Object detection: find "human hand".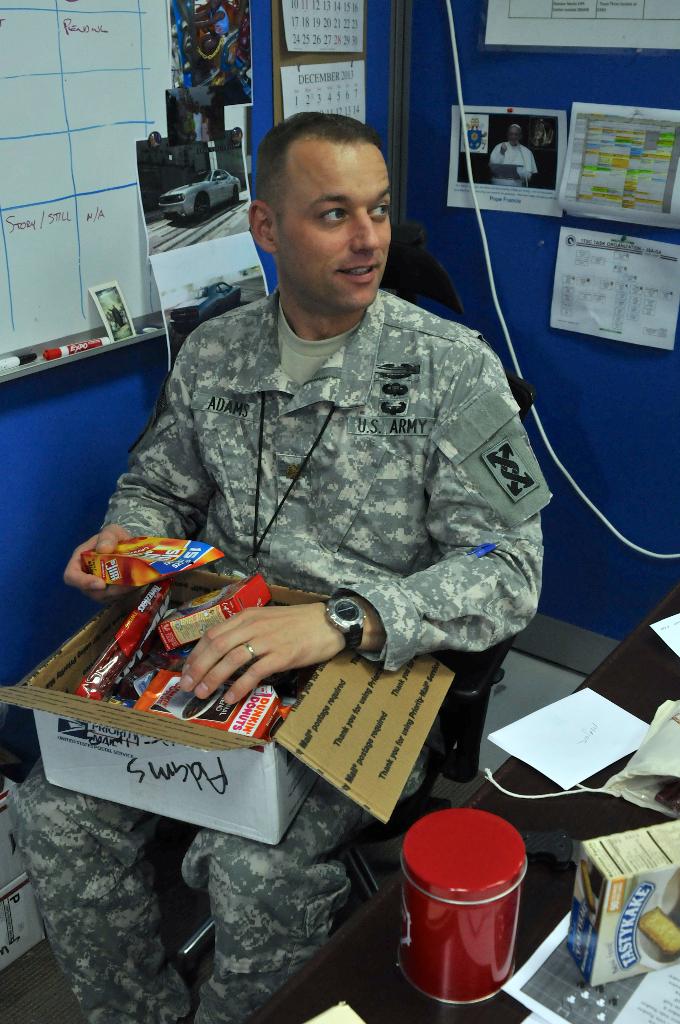
(x1=148, y1=600, x2=352, y2=707).
